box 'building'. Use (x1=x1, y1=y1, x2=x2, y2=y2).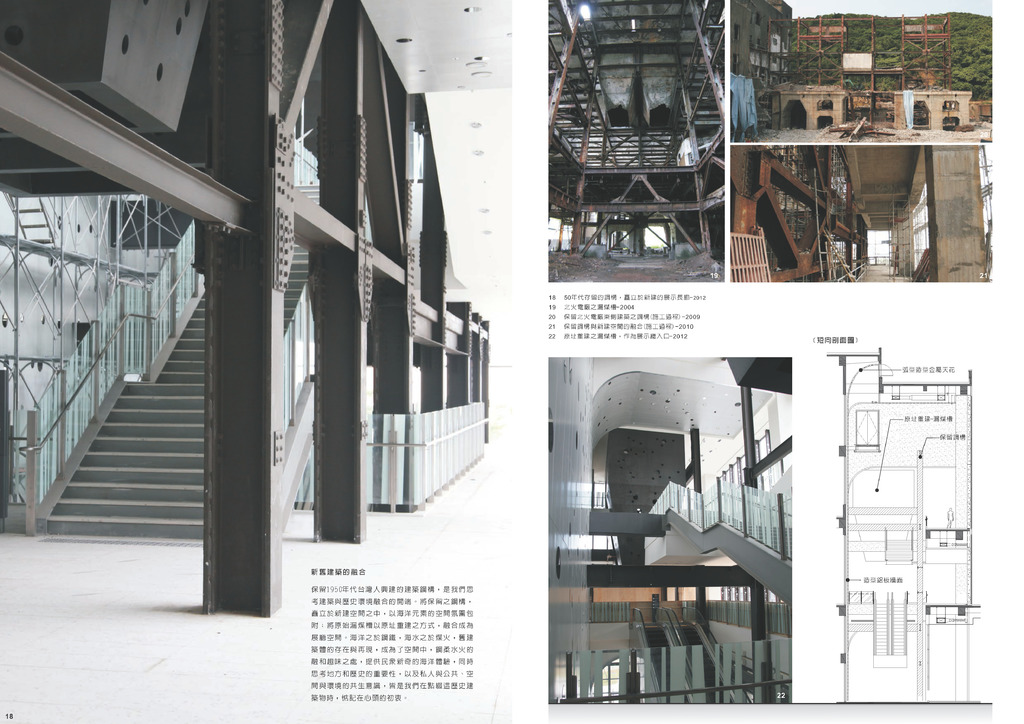
(x1=732, y1=146, x2=989, y2=282).
